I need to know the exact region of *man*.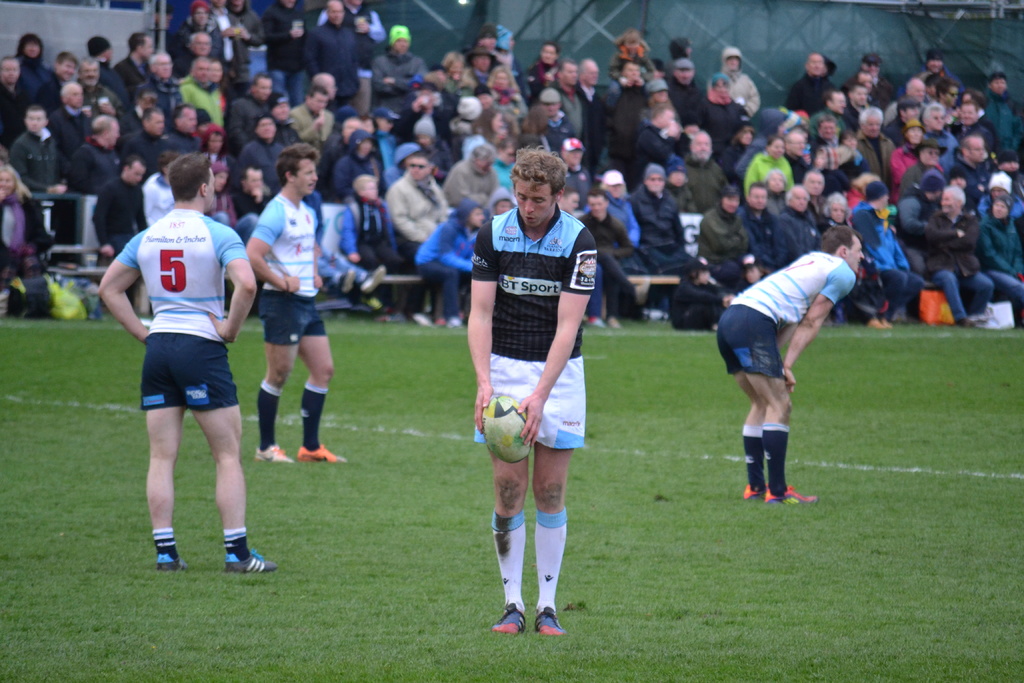
Region: detection(181, 33, 211, 75).
